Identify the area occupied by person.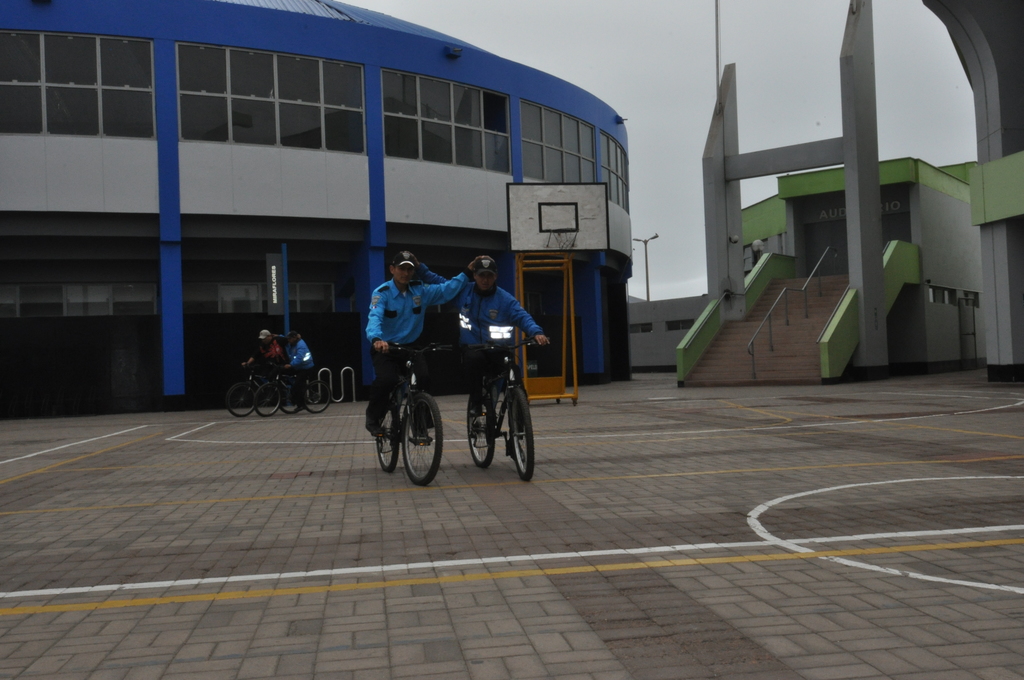
Area: [left=364, top=250, right=473, bottom=439].
